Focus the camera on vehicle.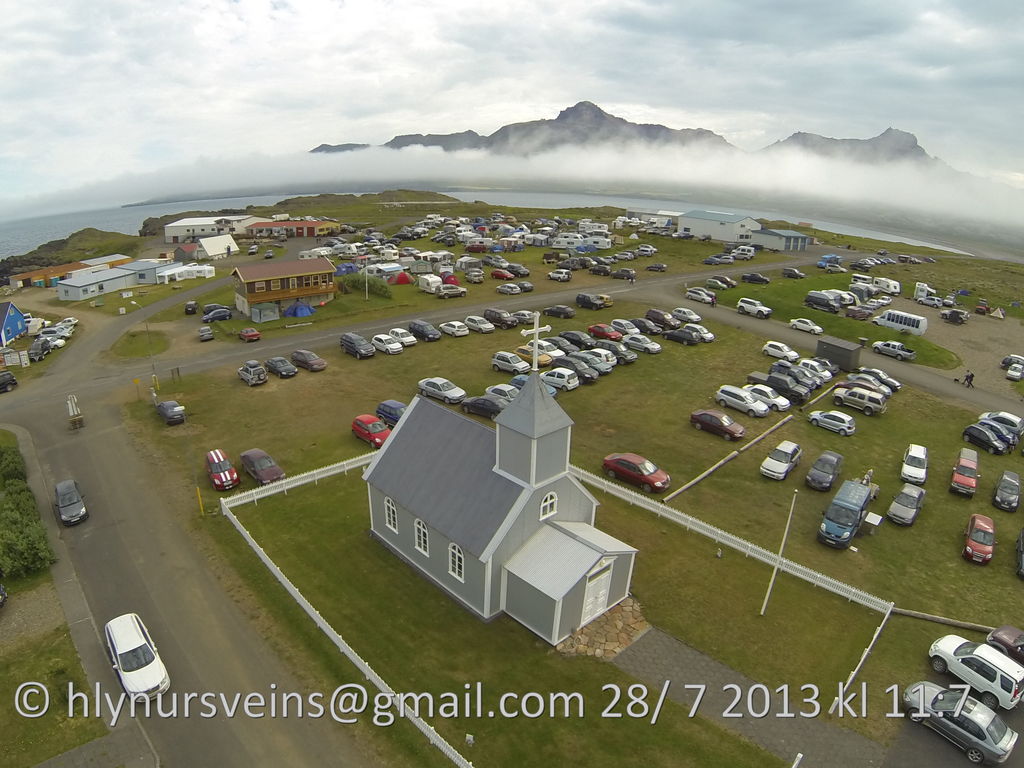
Focus region: 155/399/186/424.
